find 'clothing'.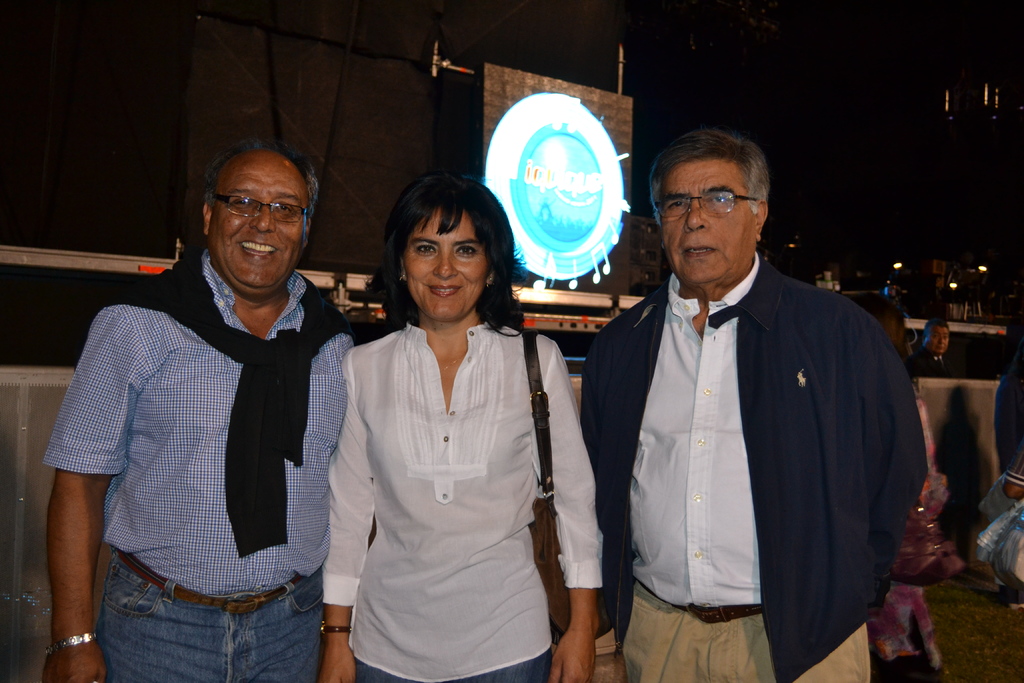
993 367 1023 484.
